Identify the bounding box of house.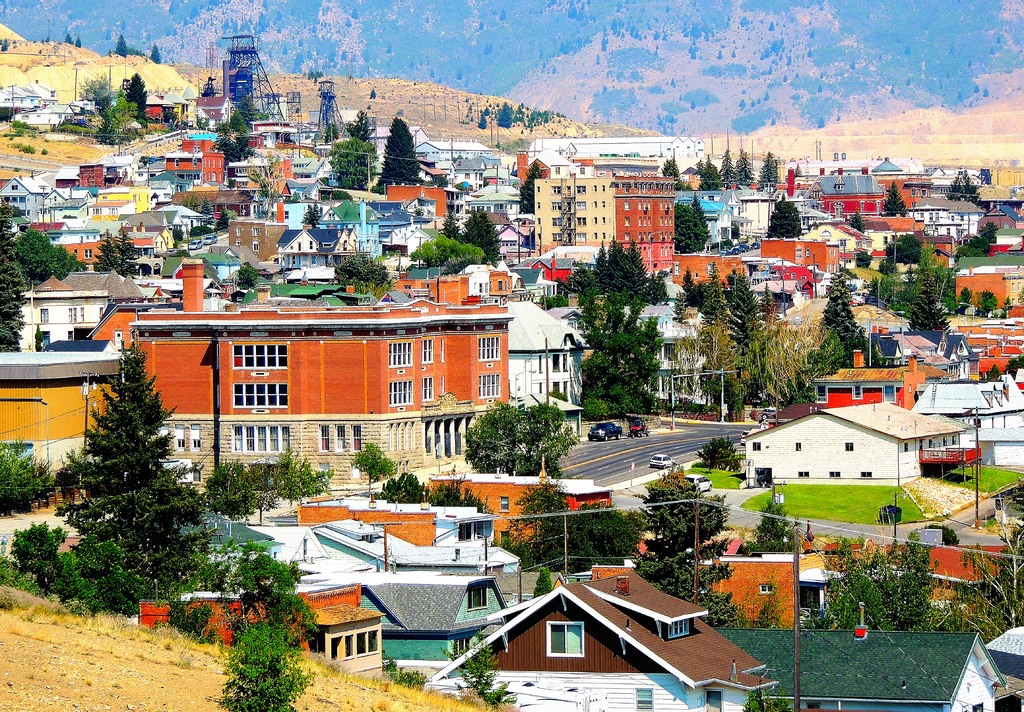
0:168:60:260.
